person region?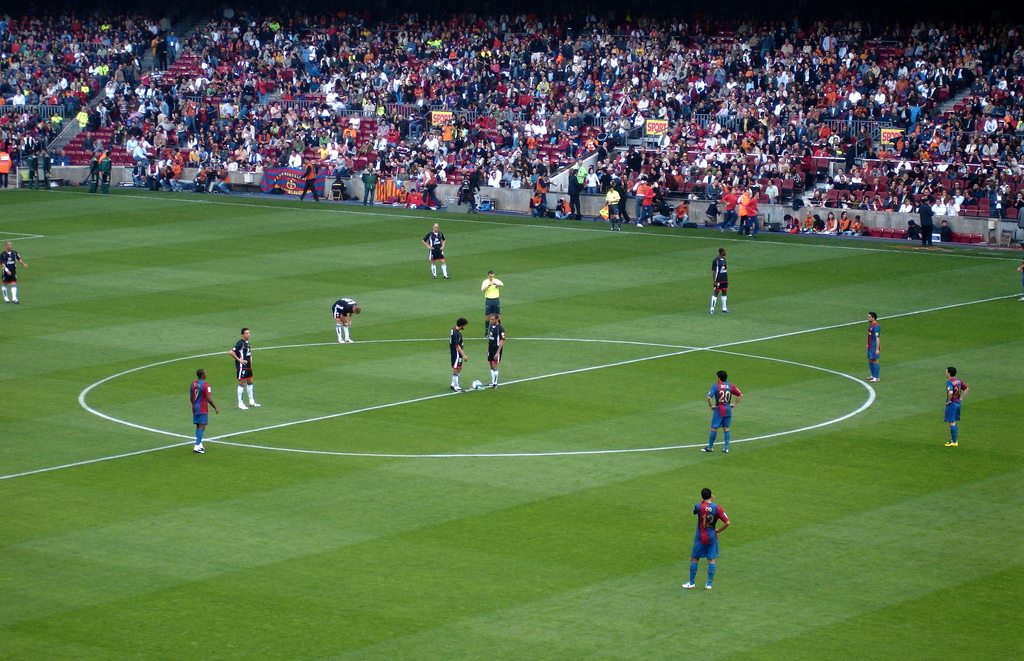
895/197/913/210
